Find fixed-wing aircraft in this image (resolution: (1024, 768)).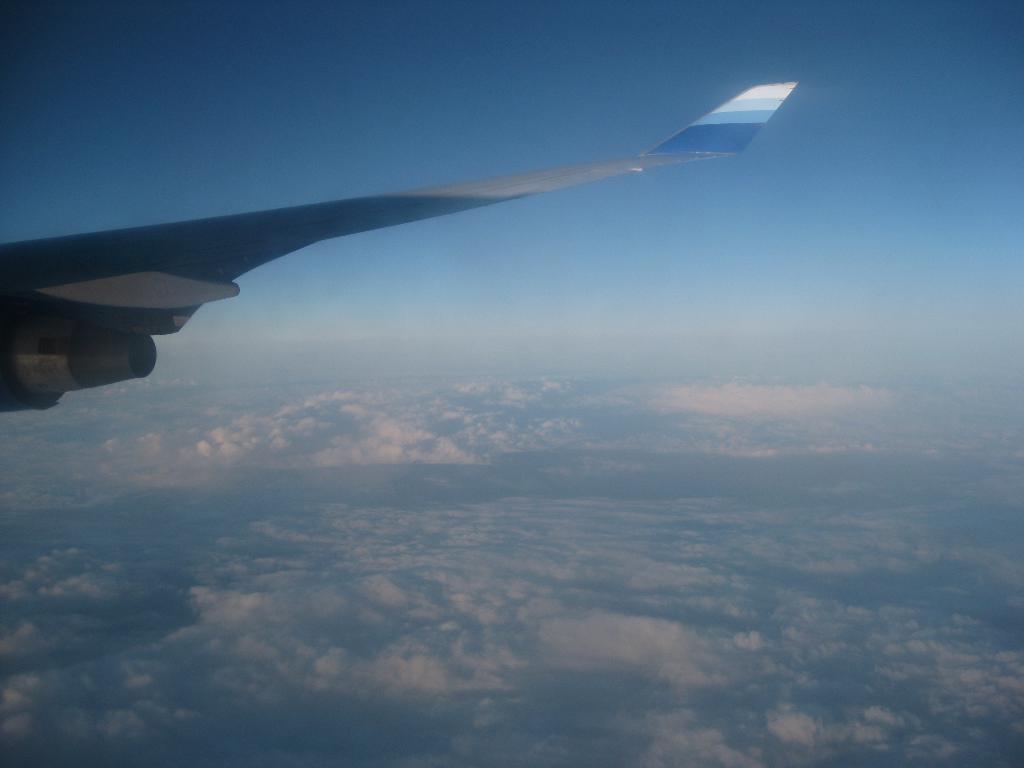
locate(2, 80, 801, 414).
